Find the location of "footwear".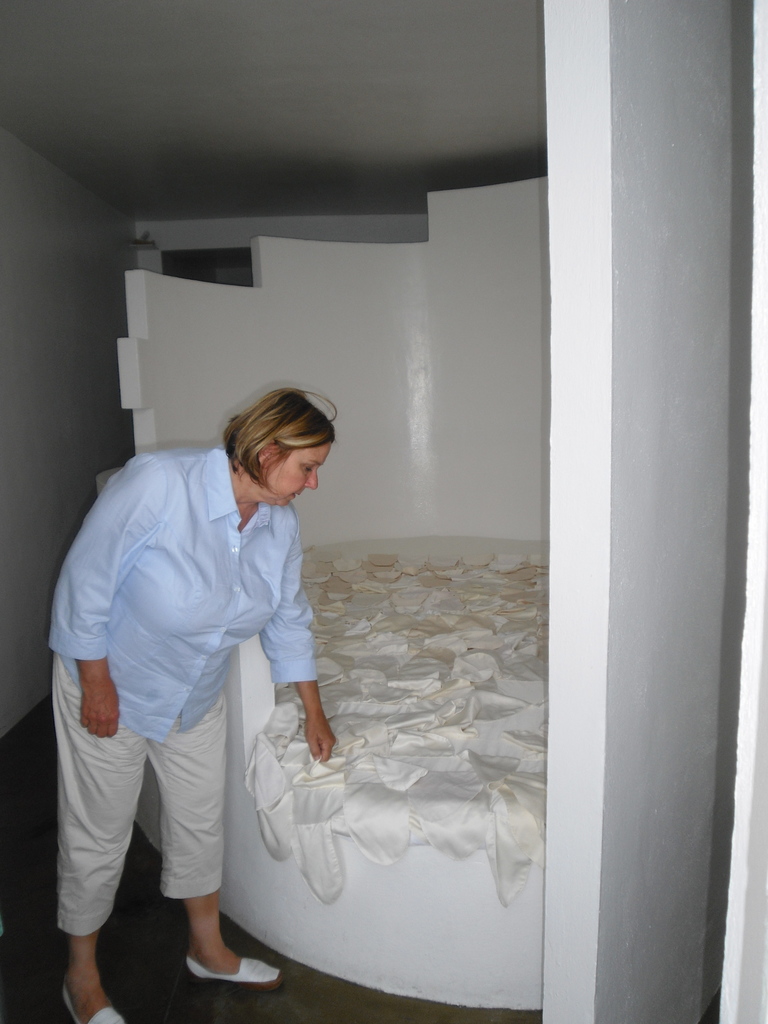
Location: box=[54, 996, 131, 1023].
